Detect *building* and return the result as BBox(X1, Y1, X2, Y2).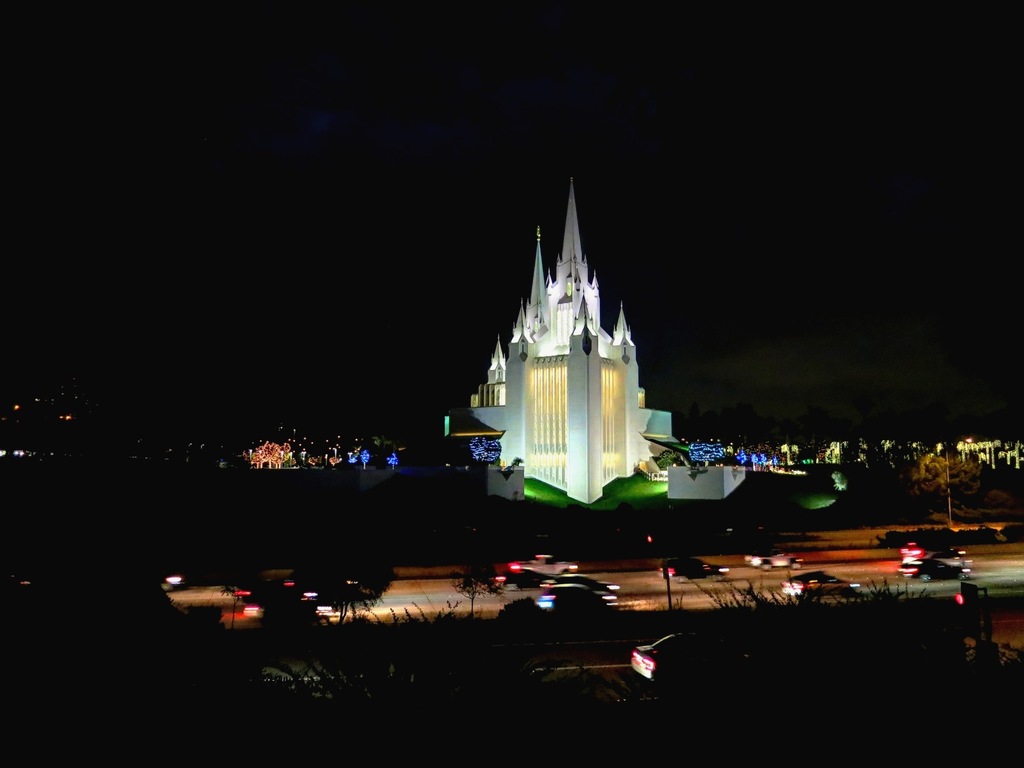
BBox(445, 179, 676, 506).
